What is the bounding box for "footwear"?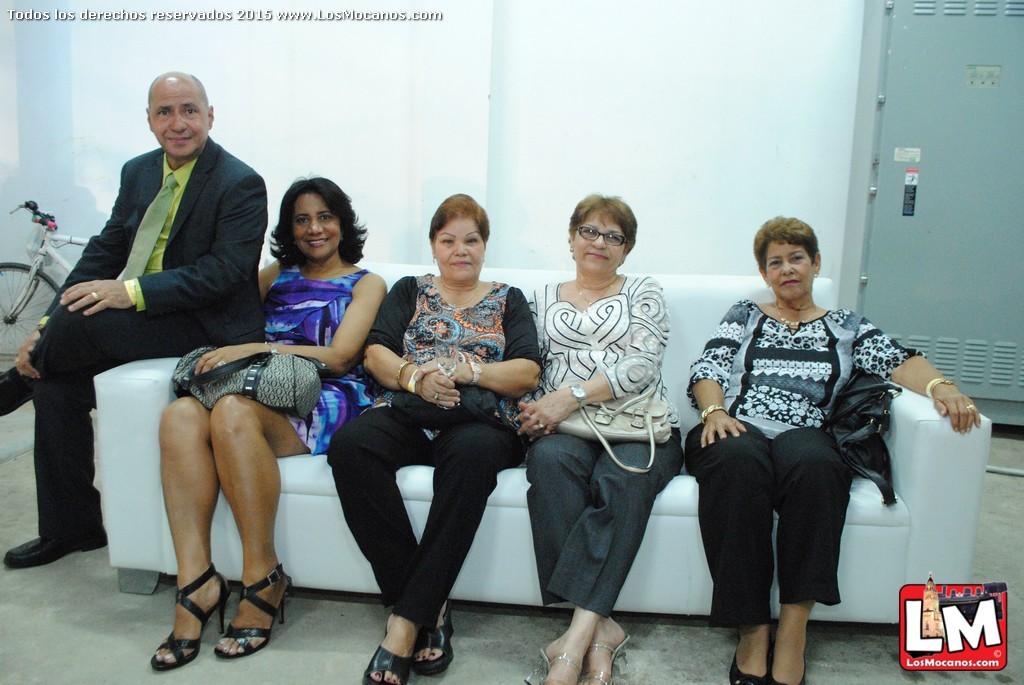
x1=727, y1=651, x2=765, y2=684.
